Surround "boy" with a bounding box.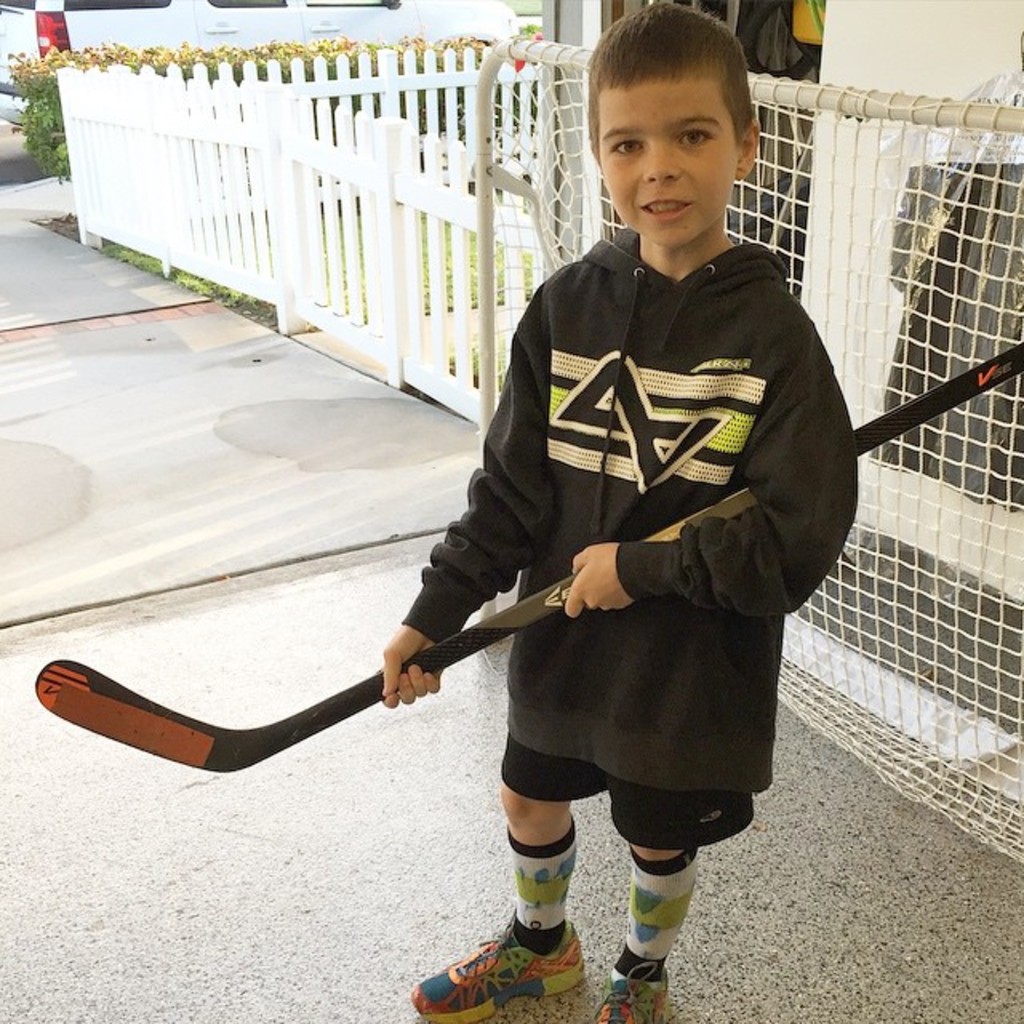
[432,14,875,931].
